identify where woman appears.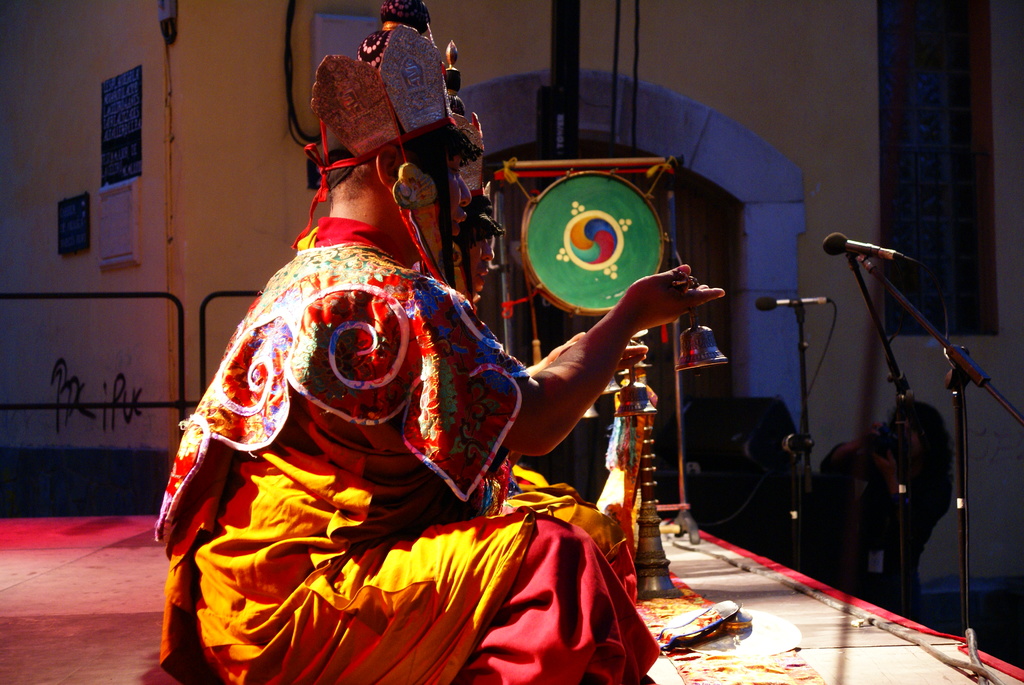
Appears at box=[819, 393, 955, 629].
